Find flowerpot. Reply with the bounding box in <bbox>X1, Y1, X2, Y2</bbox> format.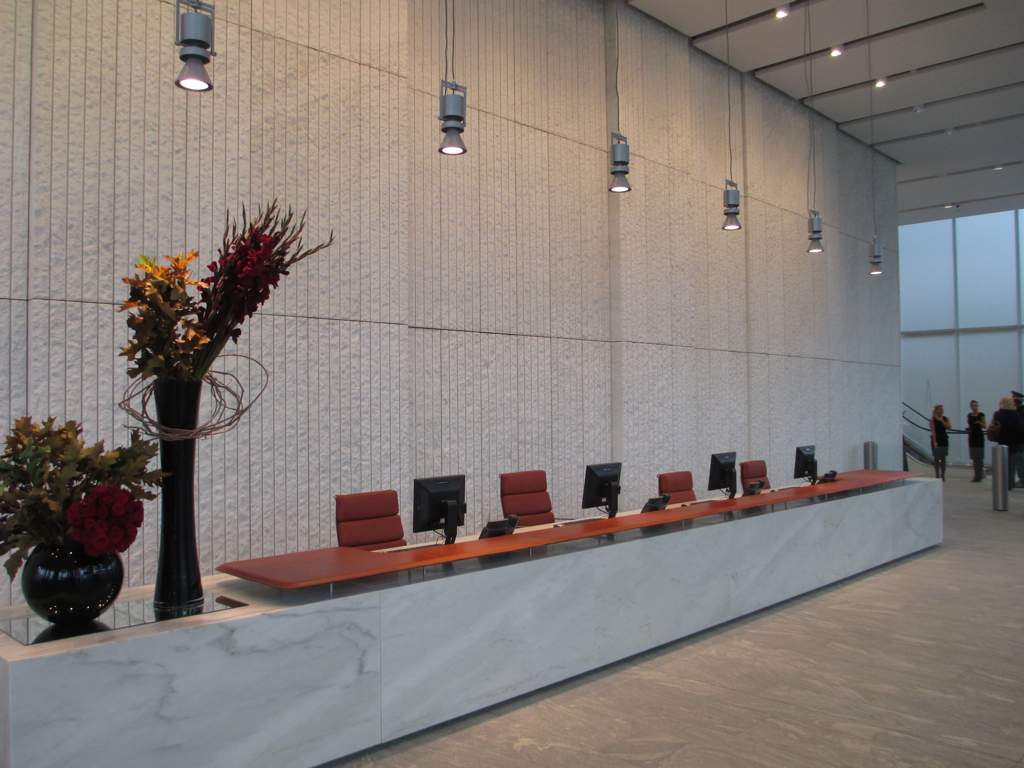
<bbox>12, 535, 121, 619</bbox>.
